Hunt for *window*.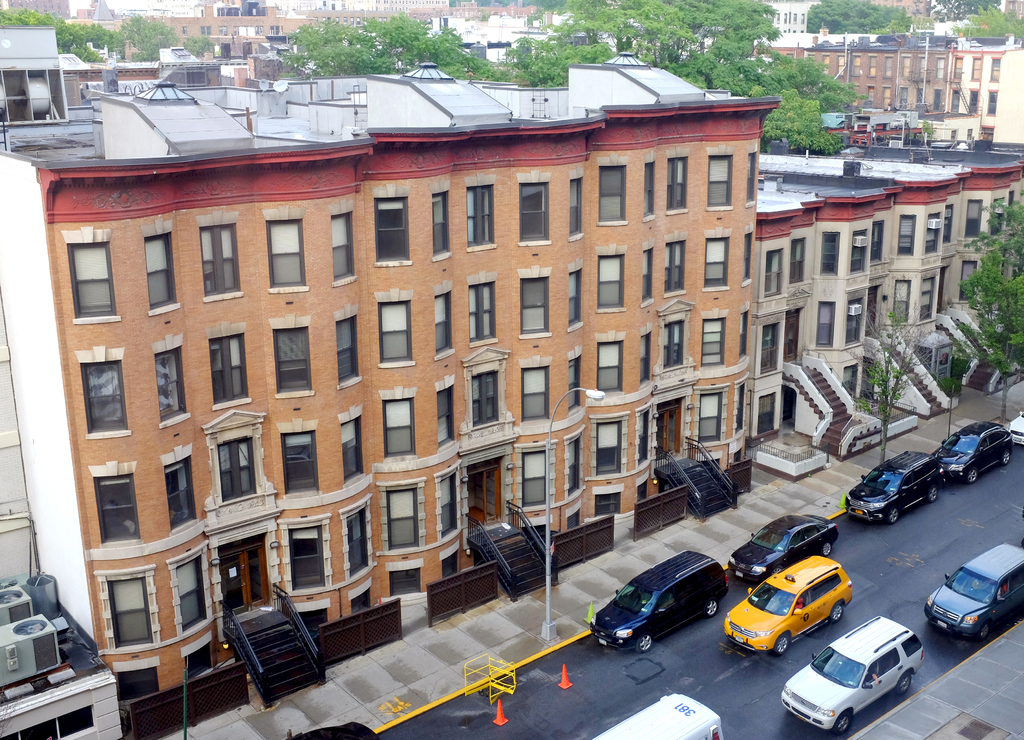
Hunted down at {"left": 961, "top": 258, "right": 981, "bottom": 307}.
